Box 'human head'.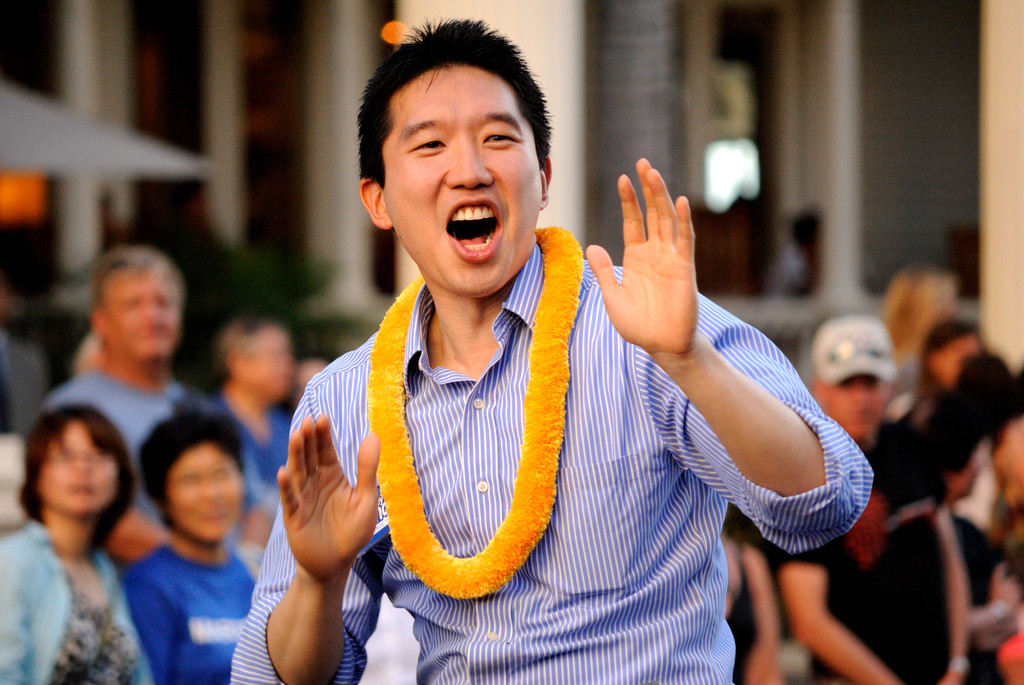
<box>343,24,557,289</box>.
